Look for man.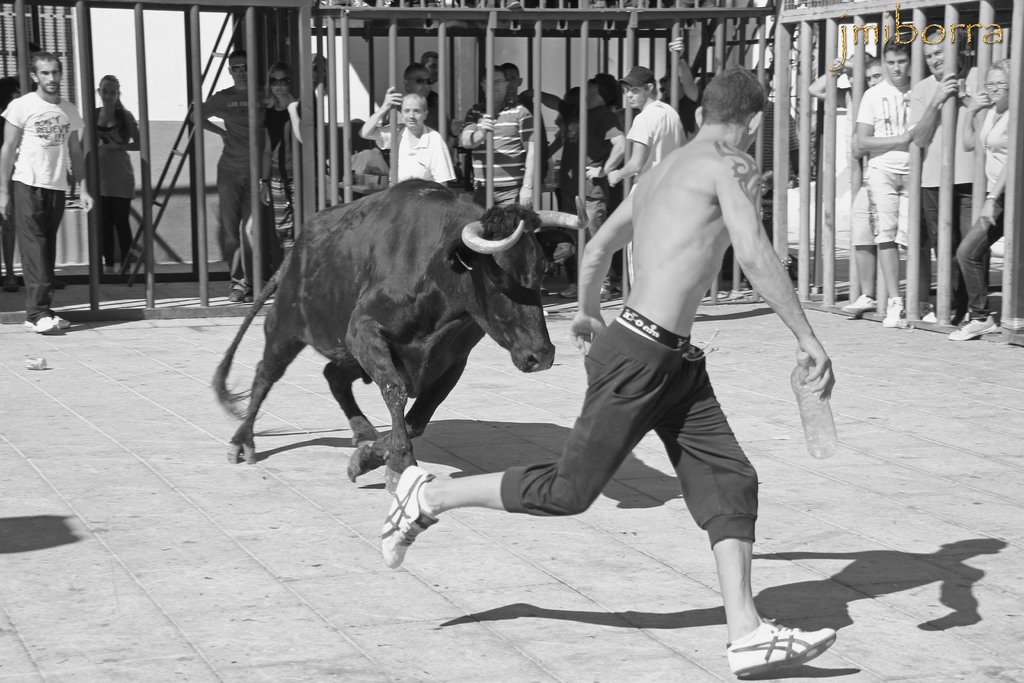
Found: <region>841, 60, 881, 317</region>.
